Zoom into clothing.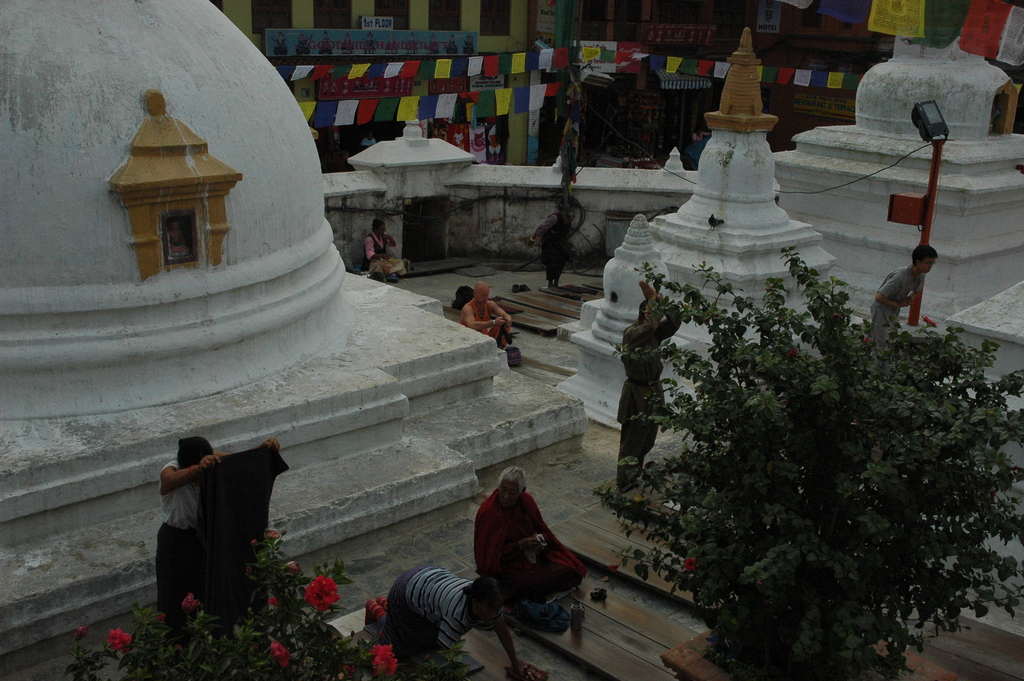
Zoom target: <region>534, 217, 566, 283</region>.
